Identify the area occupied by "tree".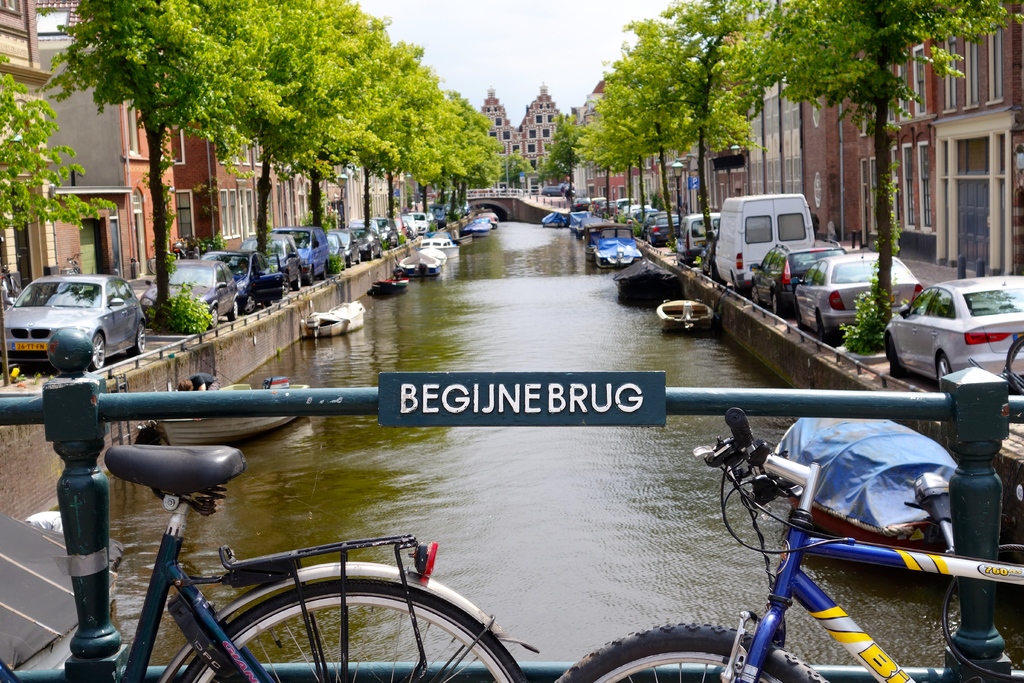
Area: select_region(440, 104, 513, 247).
